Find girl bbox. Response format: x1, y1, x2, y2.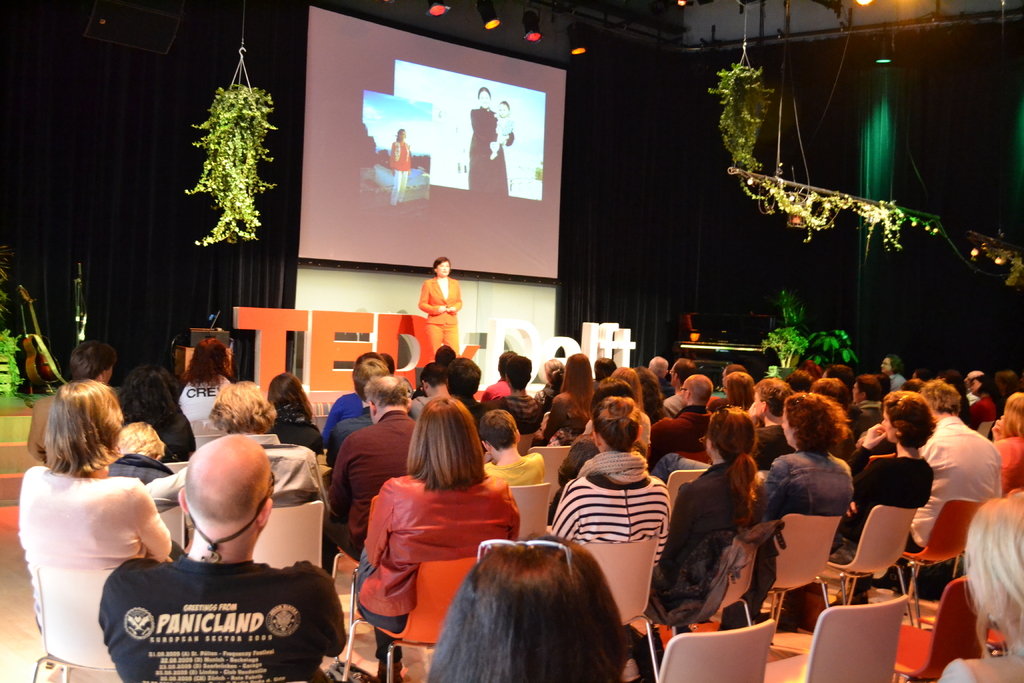
355, 394, 524, 671.
